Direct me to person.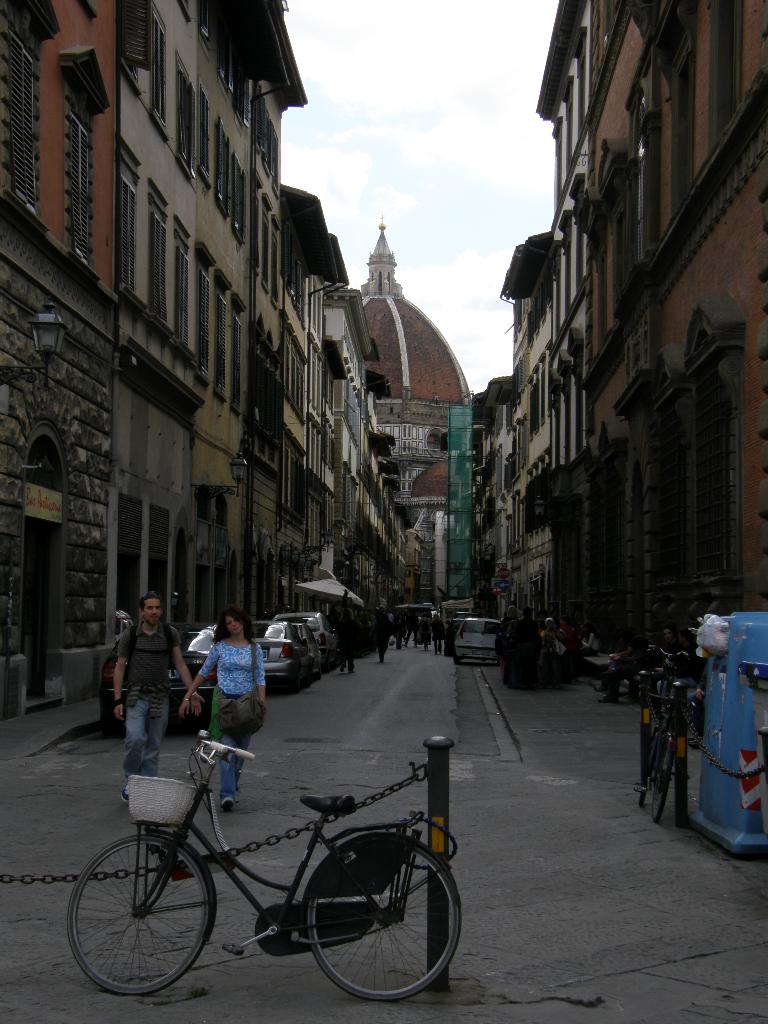
Direction: bbox=[397, 609, 413, 652].
